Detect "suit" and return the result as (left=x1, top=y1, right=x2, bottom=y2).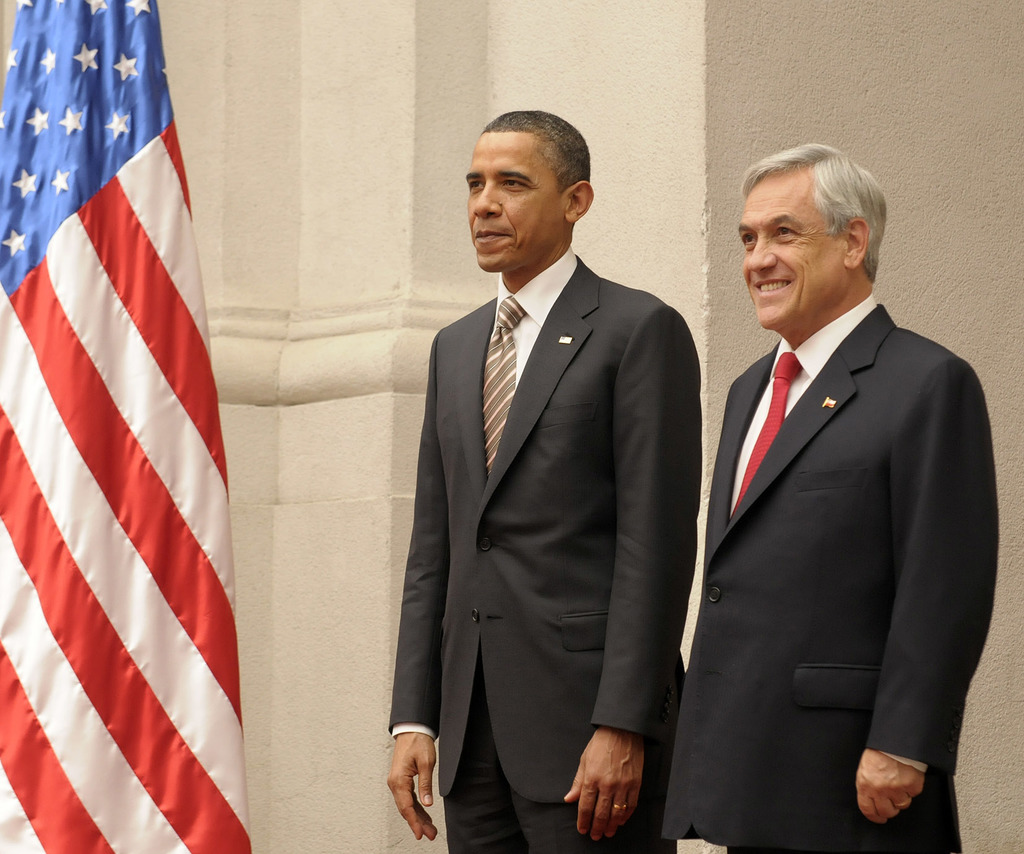
(left=388, top=245, right=703, bottom=853).
